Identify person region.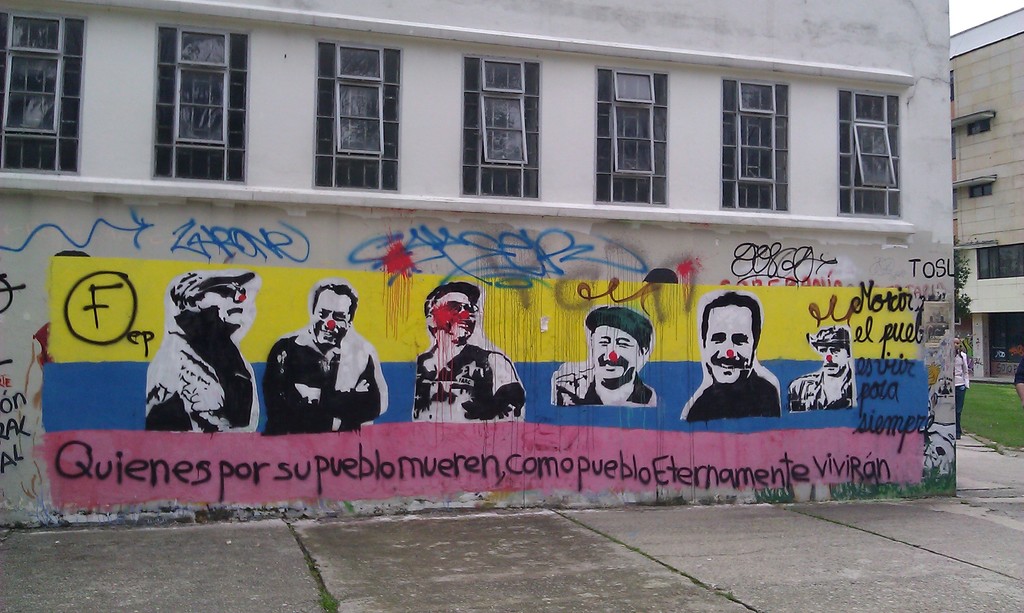
Region: (left=685, top=296, right=785, bottom=423).
